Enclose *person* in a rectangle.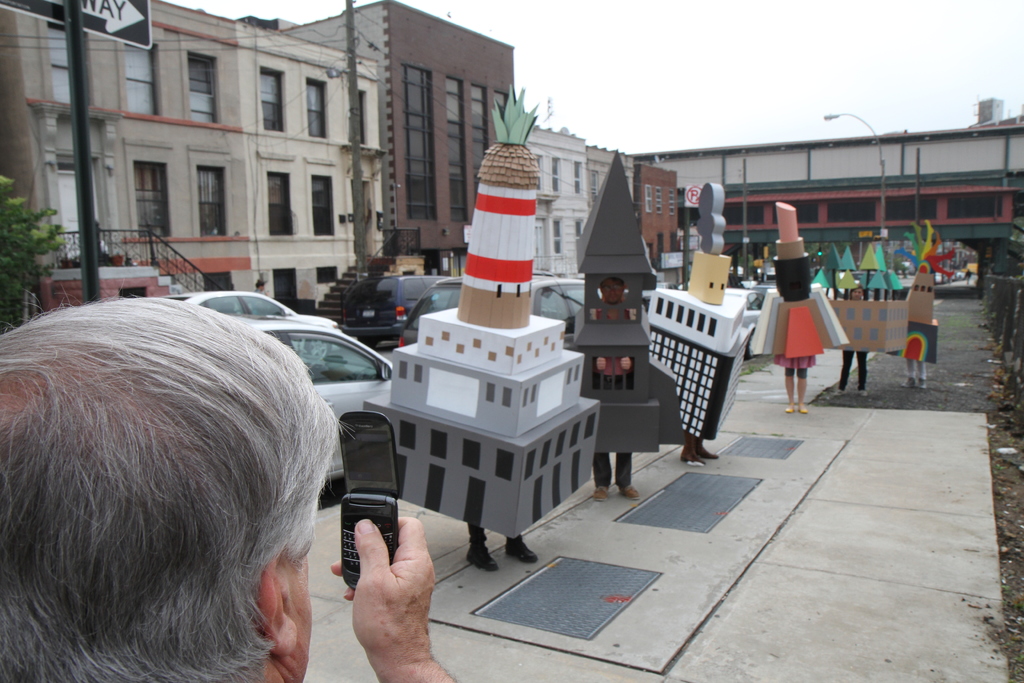
[left=465, top=524, right=540, bottom=572].
